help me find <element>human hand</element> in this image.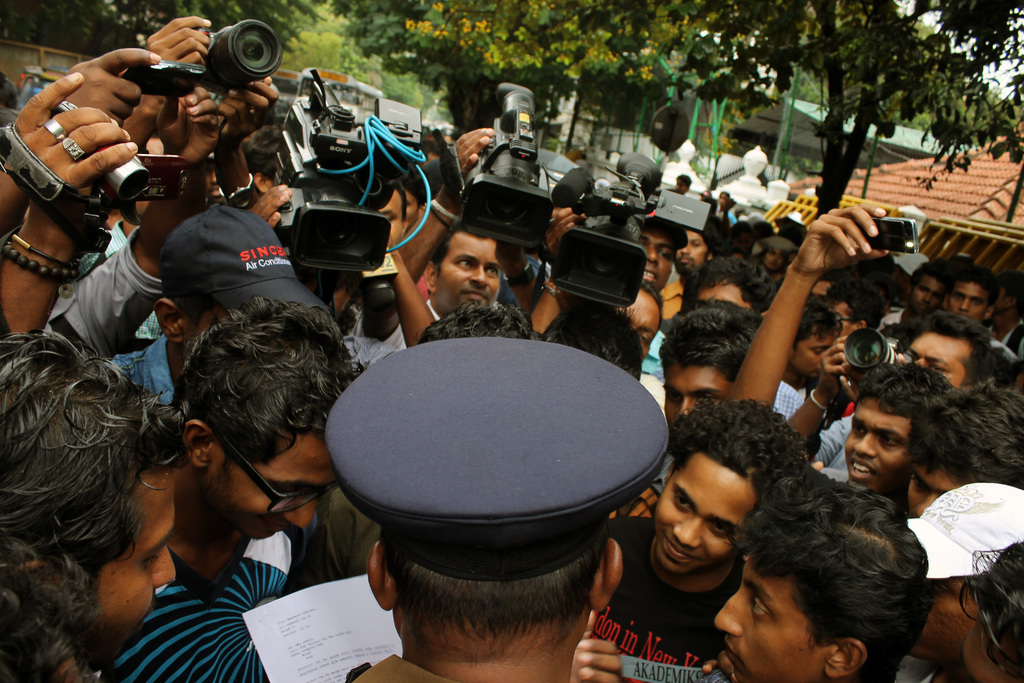
Found it: 249,184,296,229.
